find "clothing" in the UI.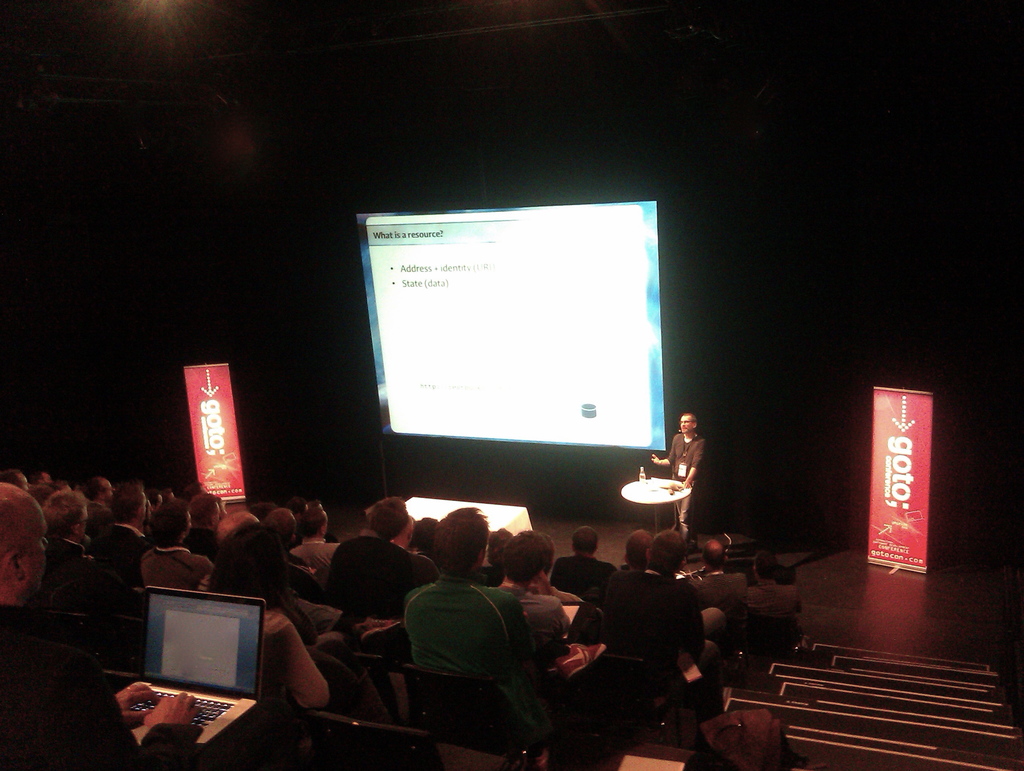
UI element at 544:560:622:613.
